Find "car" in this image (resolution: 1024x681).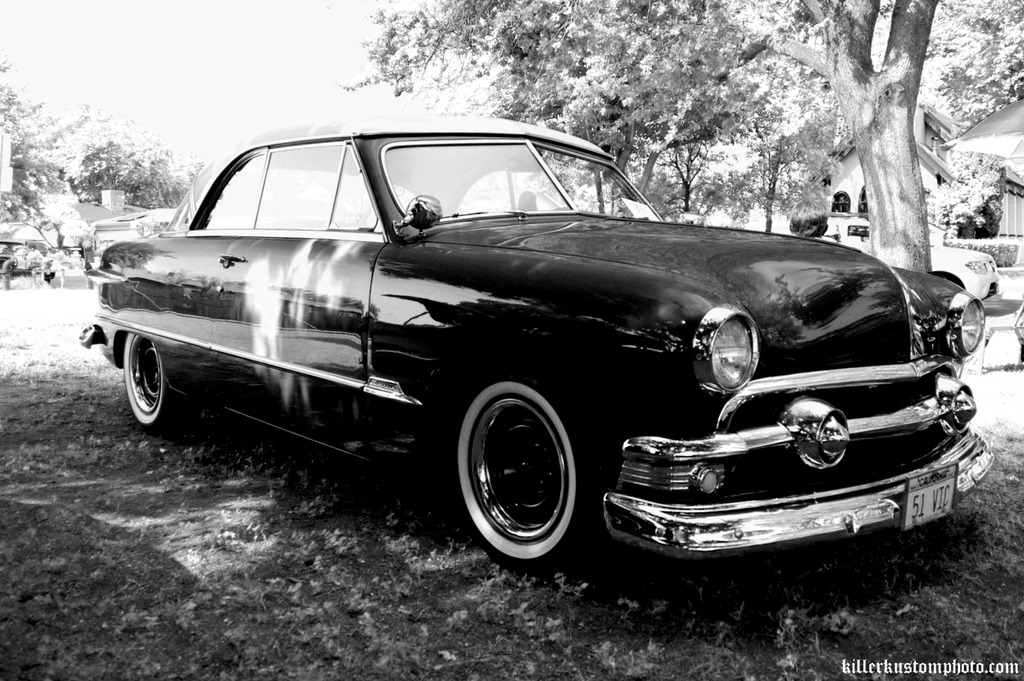
<box>0,246,17,267</box>.
